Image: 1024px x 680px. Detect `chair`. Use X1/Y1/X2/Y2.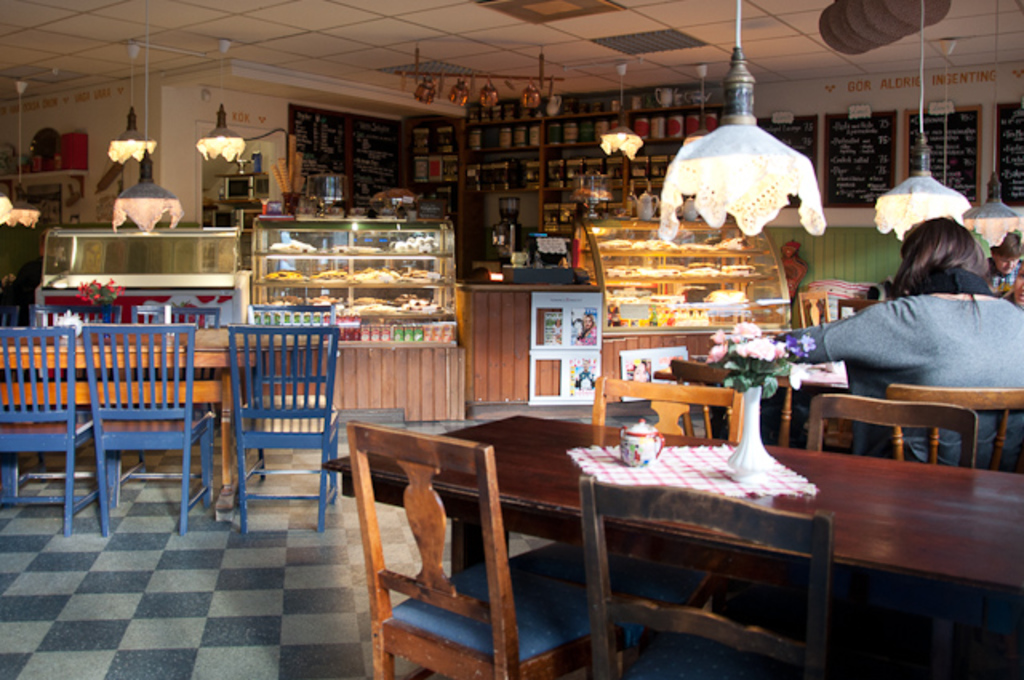
227/323/342/530.
